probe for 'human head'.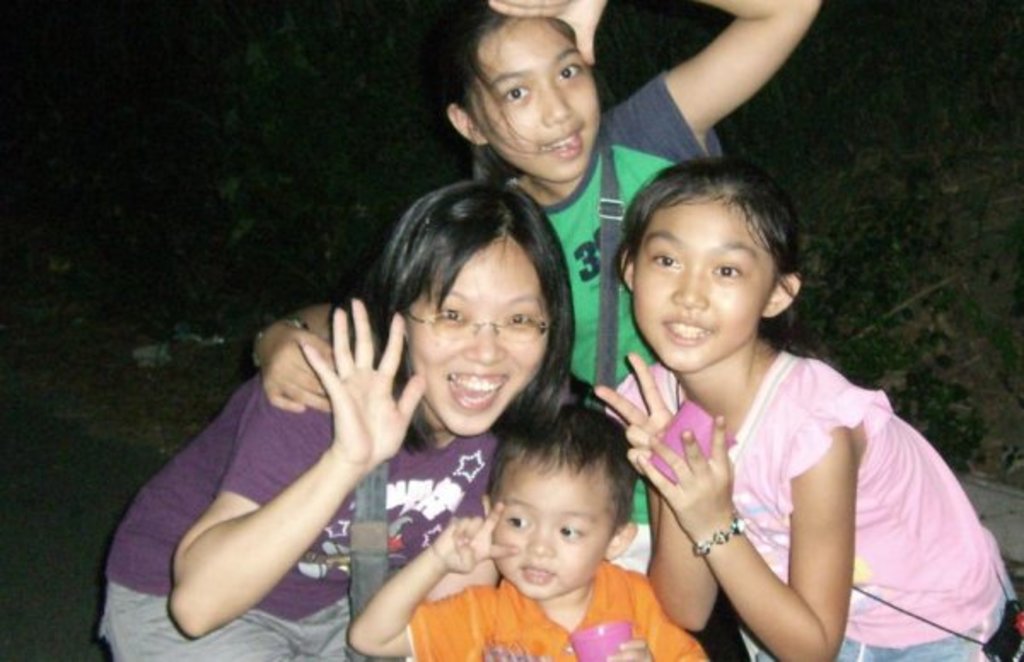
Probe result: pyautogui.locateOnScreen(611, 157, 816, 362).
